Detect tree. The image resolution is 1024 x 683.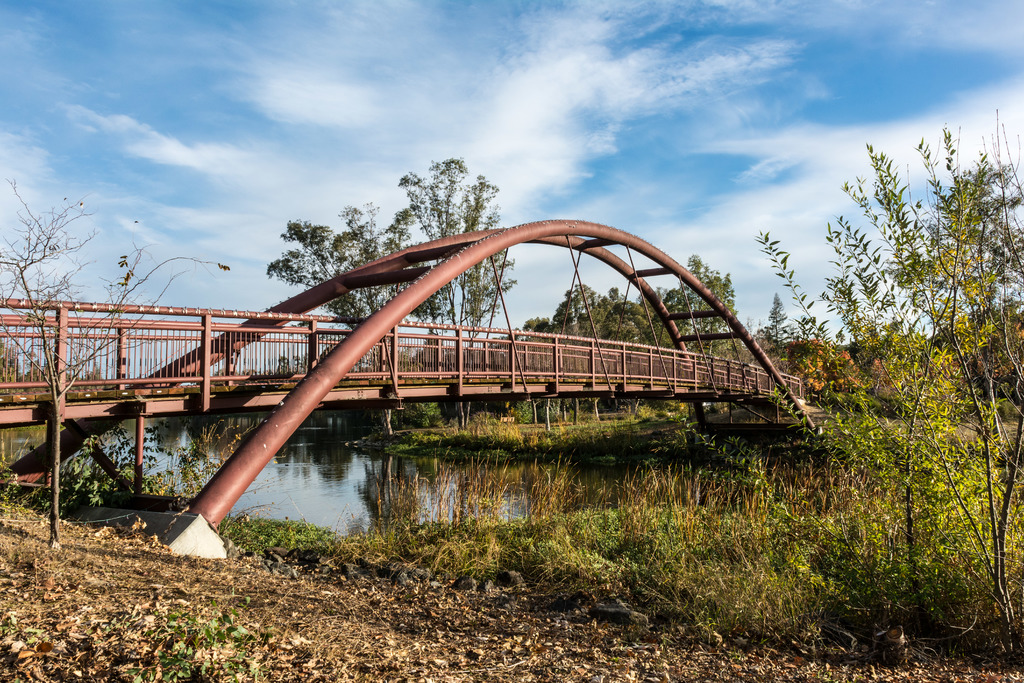
detection(682, 252, 737, 358).
